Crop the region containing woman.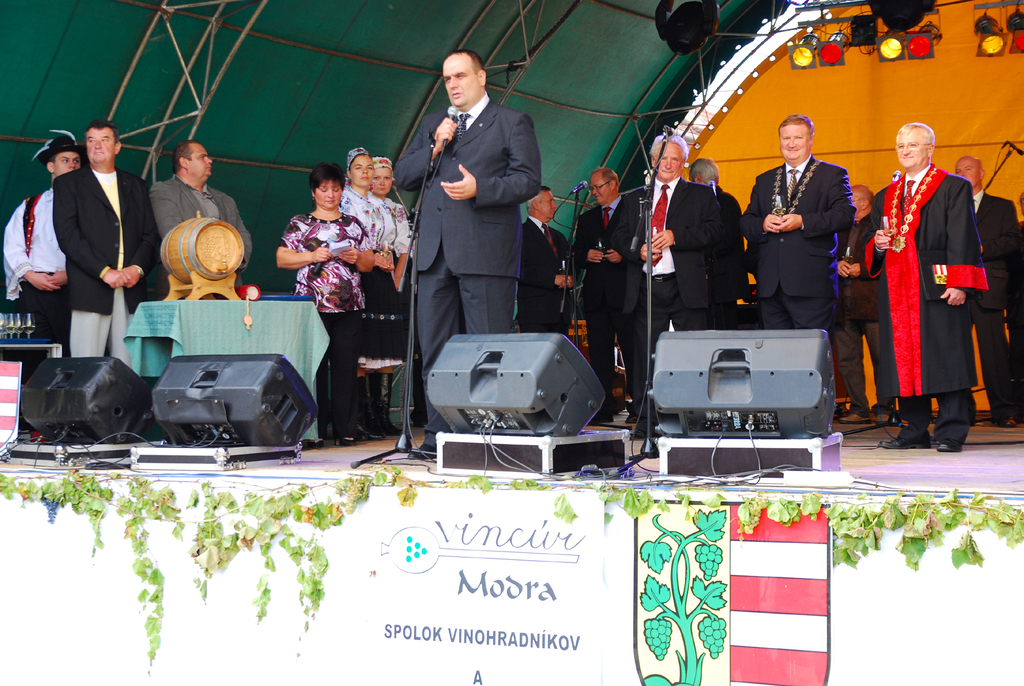
Crop region: select_region(362, 156, 425, 296).
